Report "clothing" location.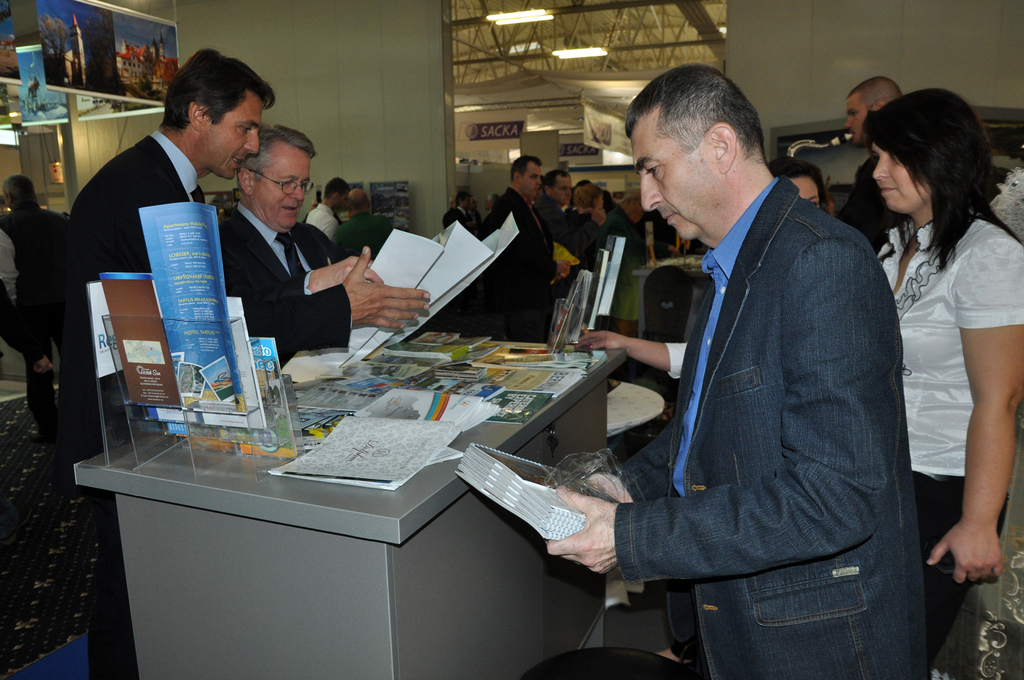
Report: detection(0, 207, 64, 414).
